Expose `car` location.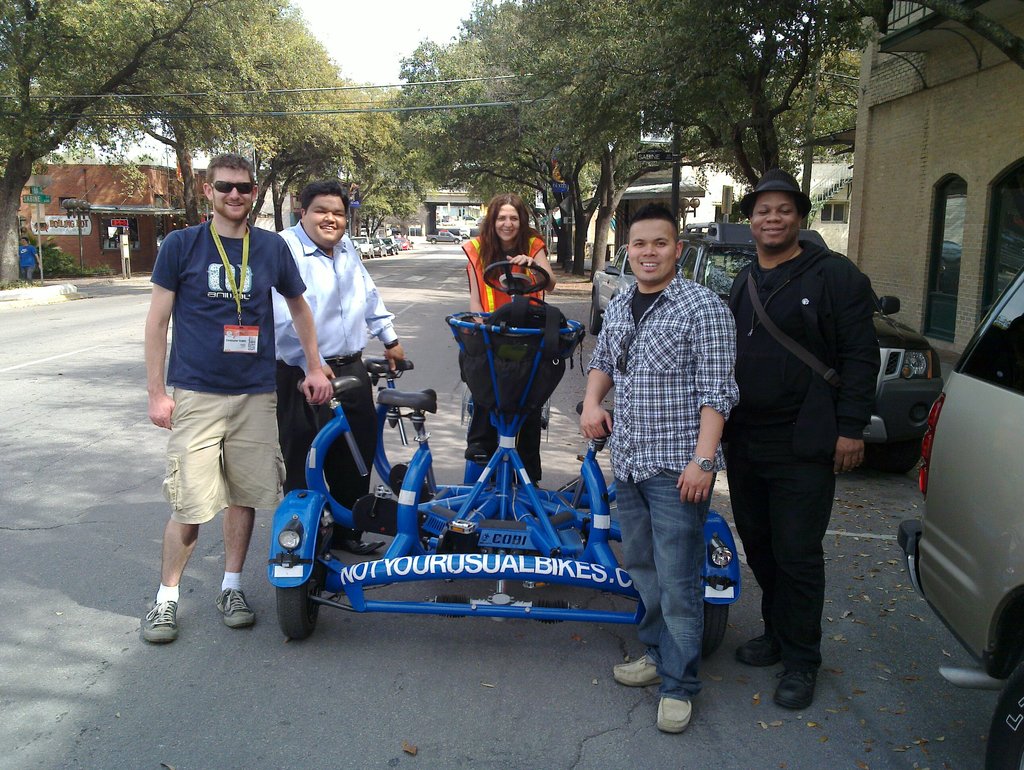
Exposed at (left=477, top=218, right=482, bottom=227).
